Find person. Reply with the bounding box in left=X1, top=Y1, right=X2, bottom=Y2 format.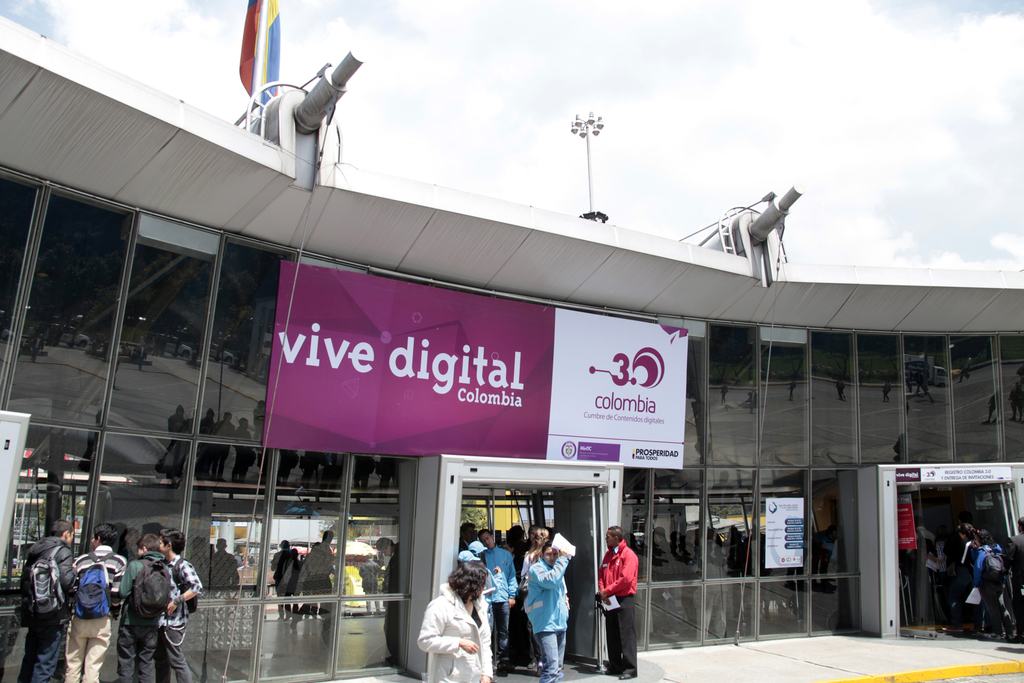
left=1003, top=518, right=1023, bottom=640.
